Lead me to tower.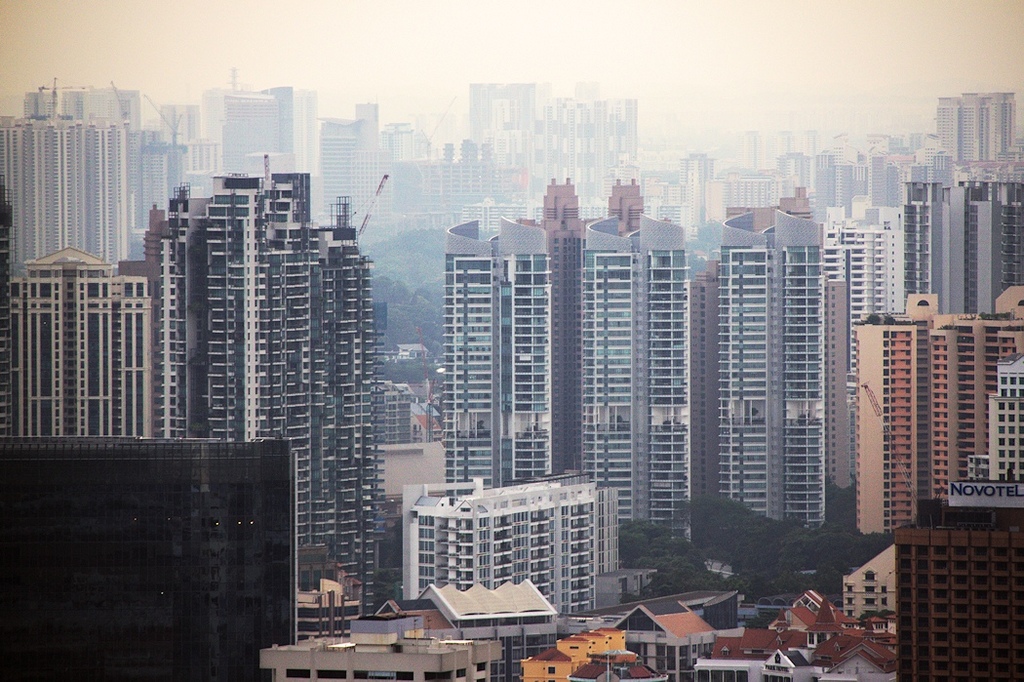
Lead to <bbox>0, 445, 289, 681</bbox>.
